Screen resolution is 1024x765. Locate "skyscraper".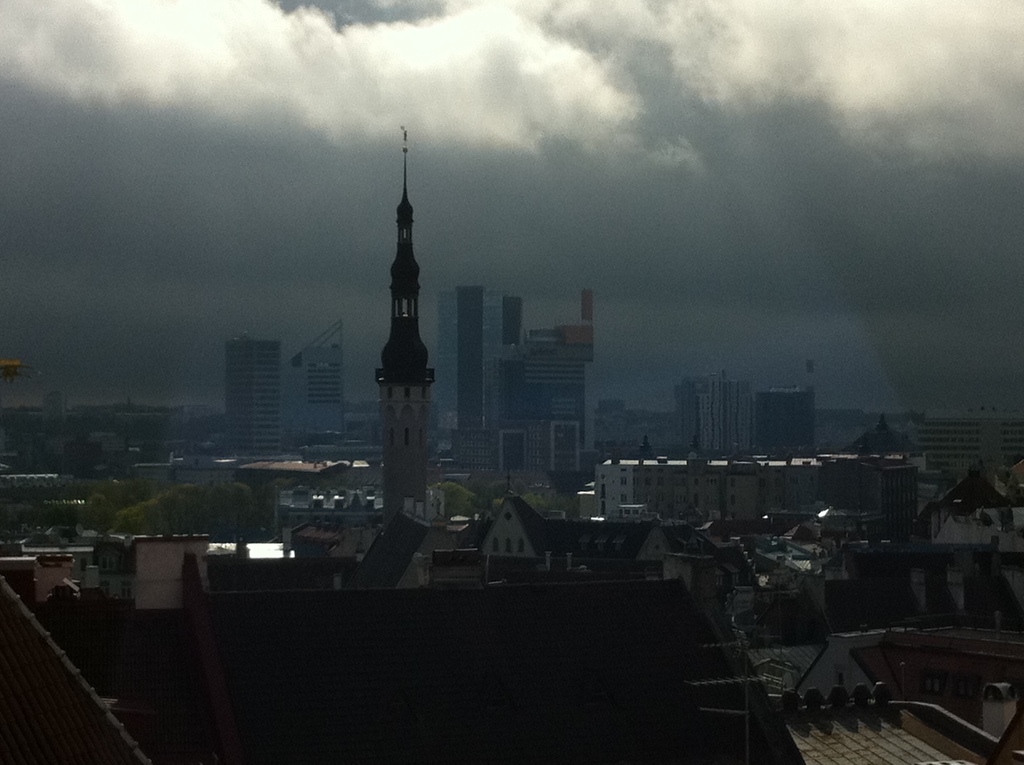
pyautogui.locateOnScreen(284, 318, 353, 455).
